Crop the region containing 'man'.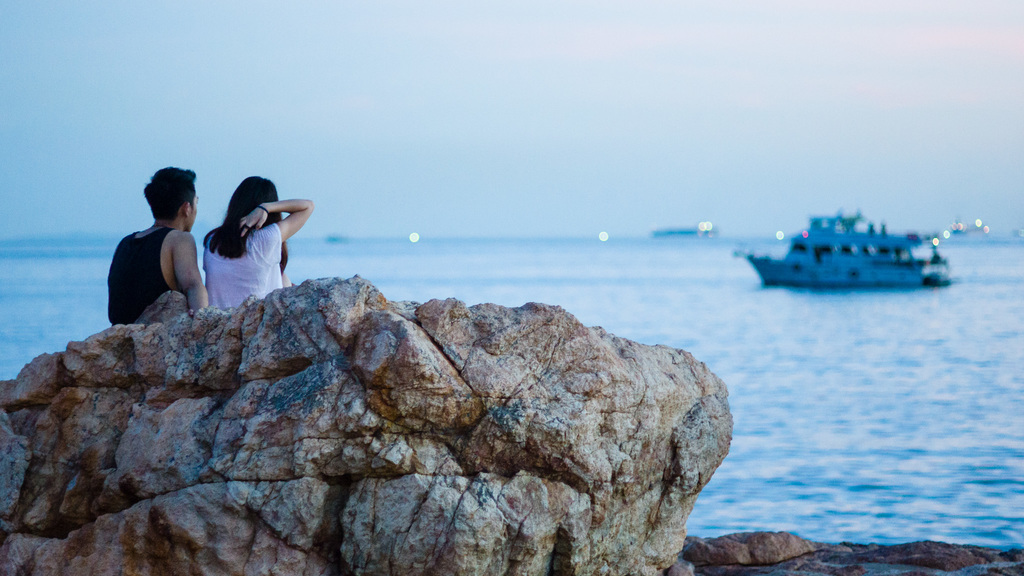
Crop region: rect(100, 173, 205, 326).
